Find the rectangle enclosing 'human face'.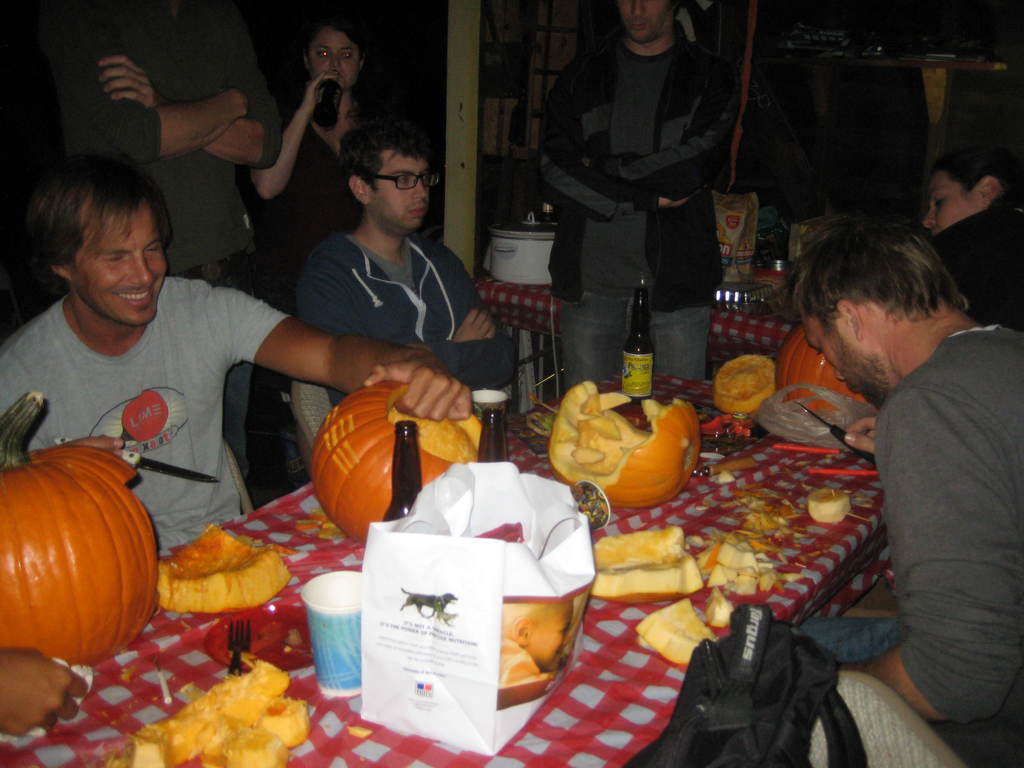
detection(921, 168, 980, 240).
